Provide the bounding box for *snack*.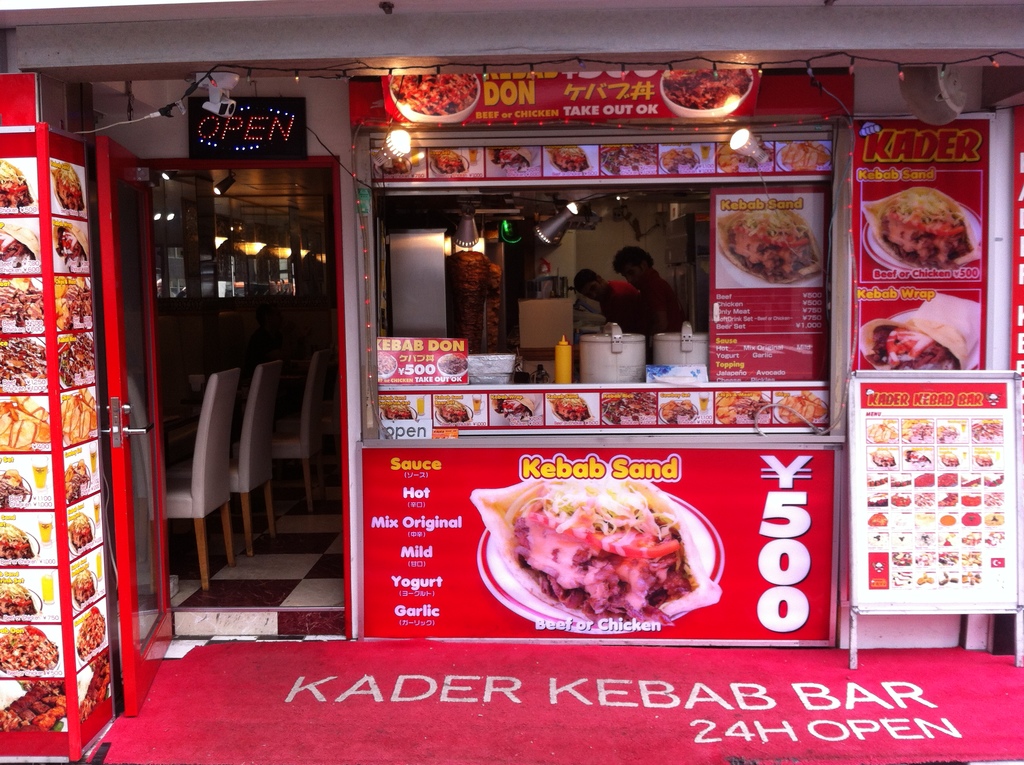
[657,397,694,421].
